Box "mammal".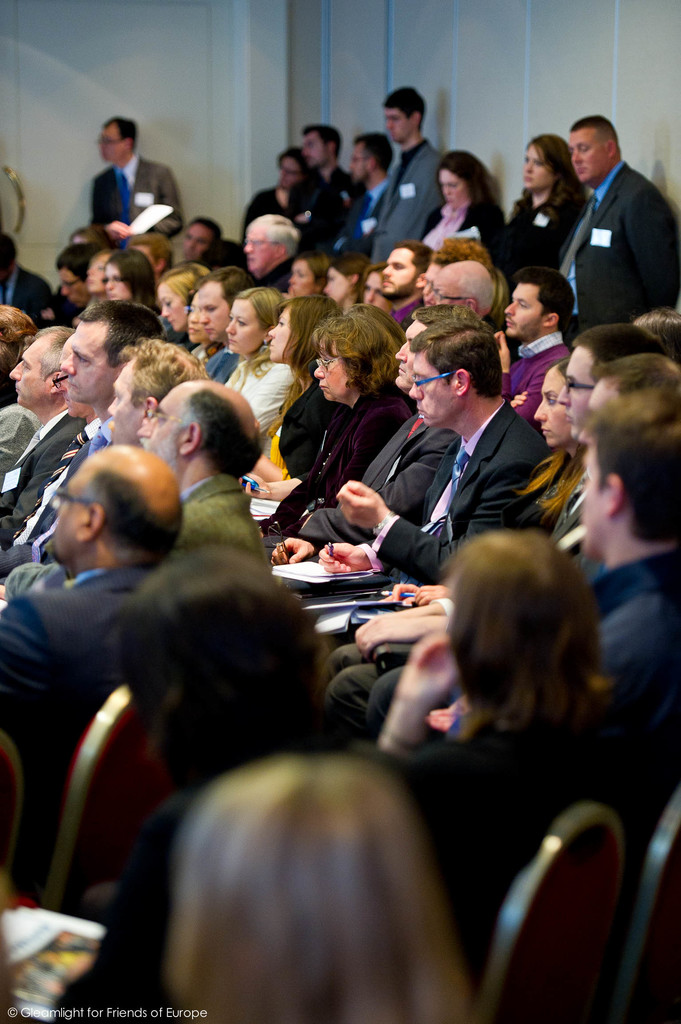
bbox=[424, 145, 501, 255].
